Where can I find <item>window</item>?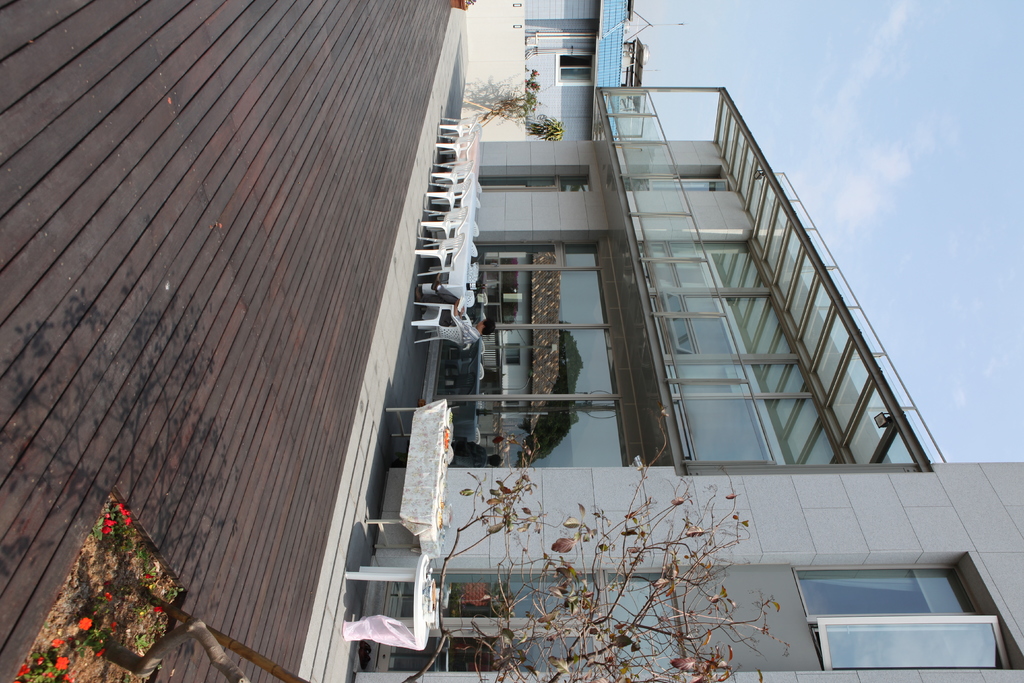
You can find it at 776 568 1020 679.
